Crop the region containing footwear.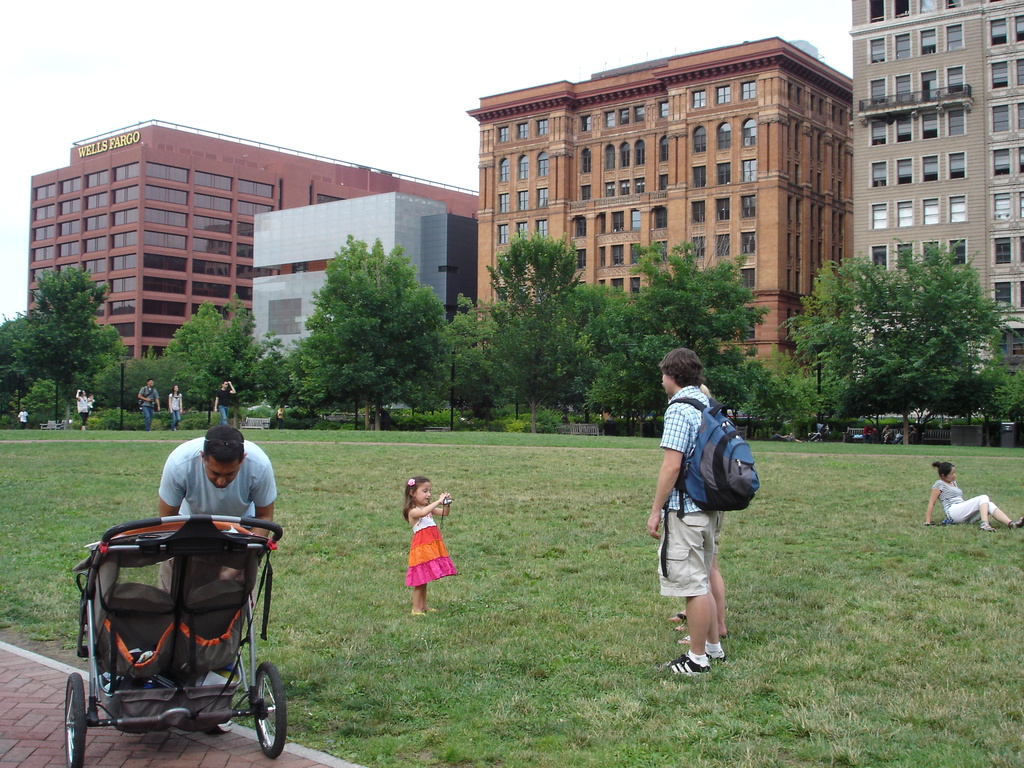
Crop region: x1=410, y1=610, x2=428, y2=618.
